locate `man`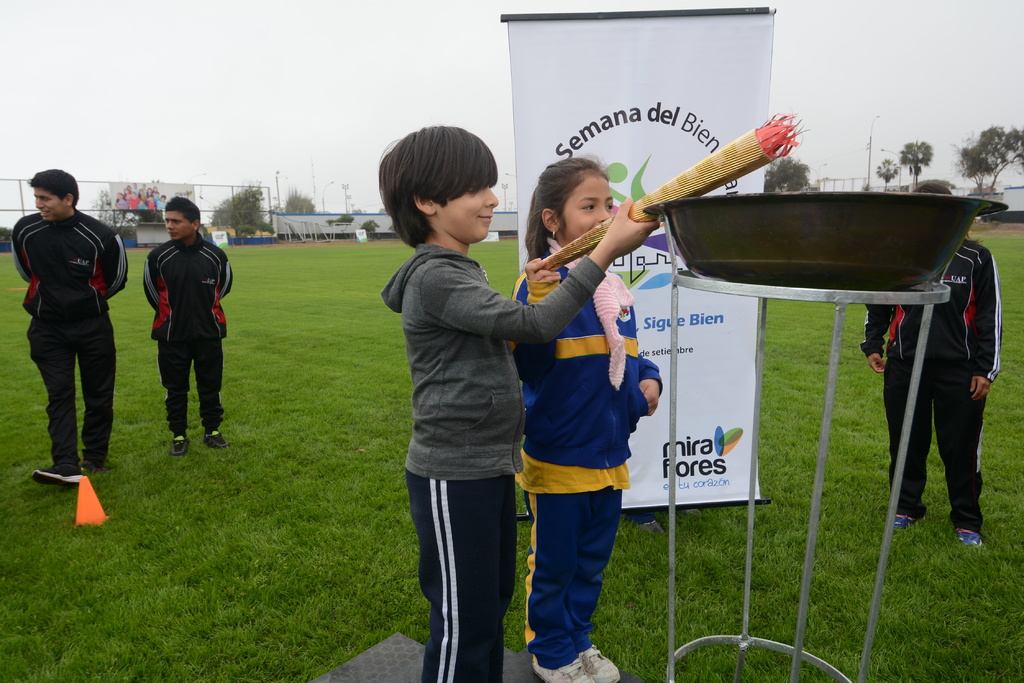
<box>3,163,129,497</box>
